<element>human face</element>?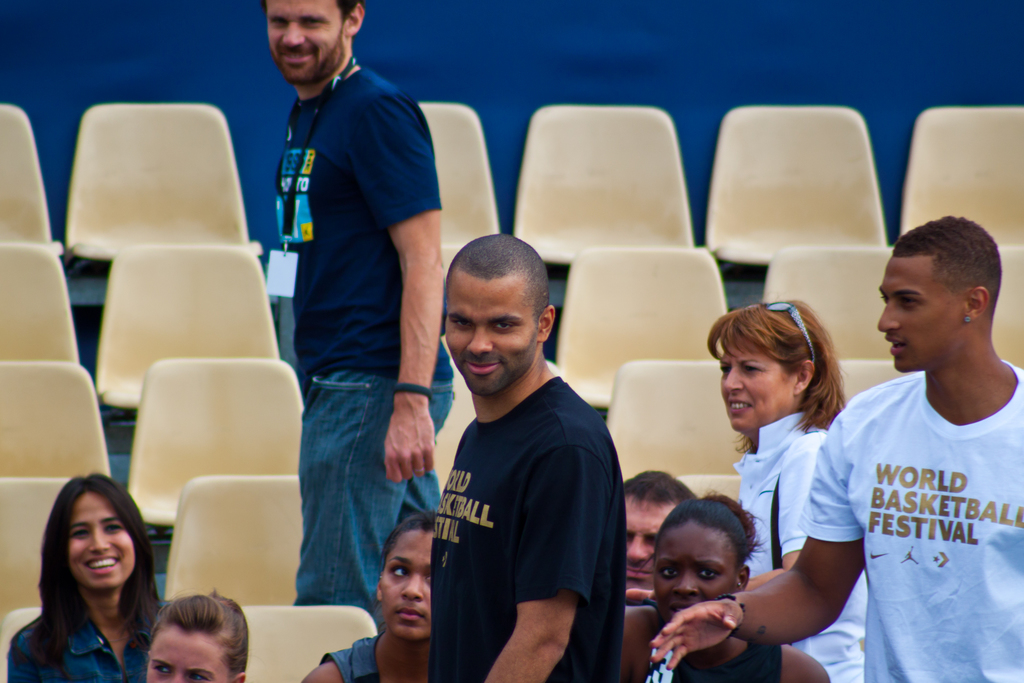
BBox(444, 274, 536, 395)
